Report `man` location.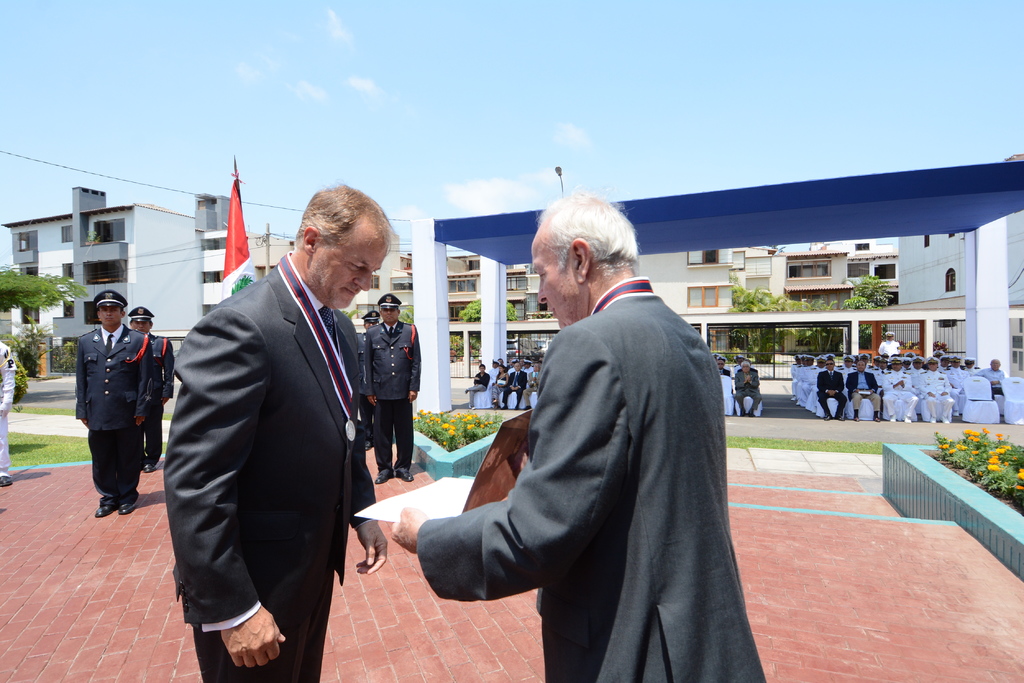
Report: 876/330/902/358.
